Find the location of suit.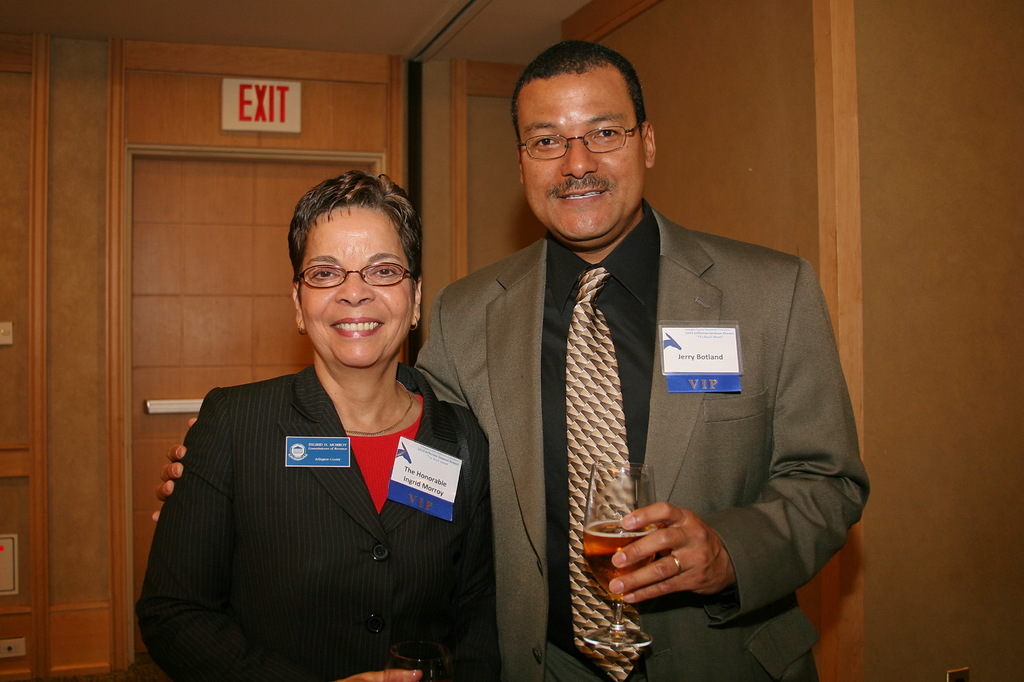
Location: {"x1": 129, "y1": 361, "x2": 502, "y2": 681}.
